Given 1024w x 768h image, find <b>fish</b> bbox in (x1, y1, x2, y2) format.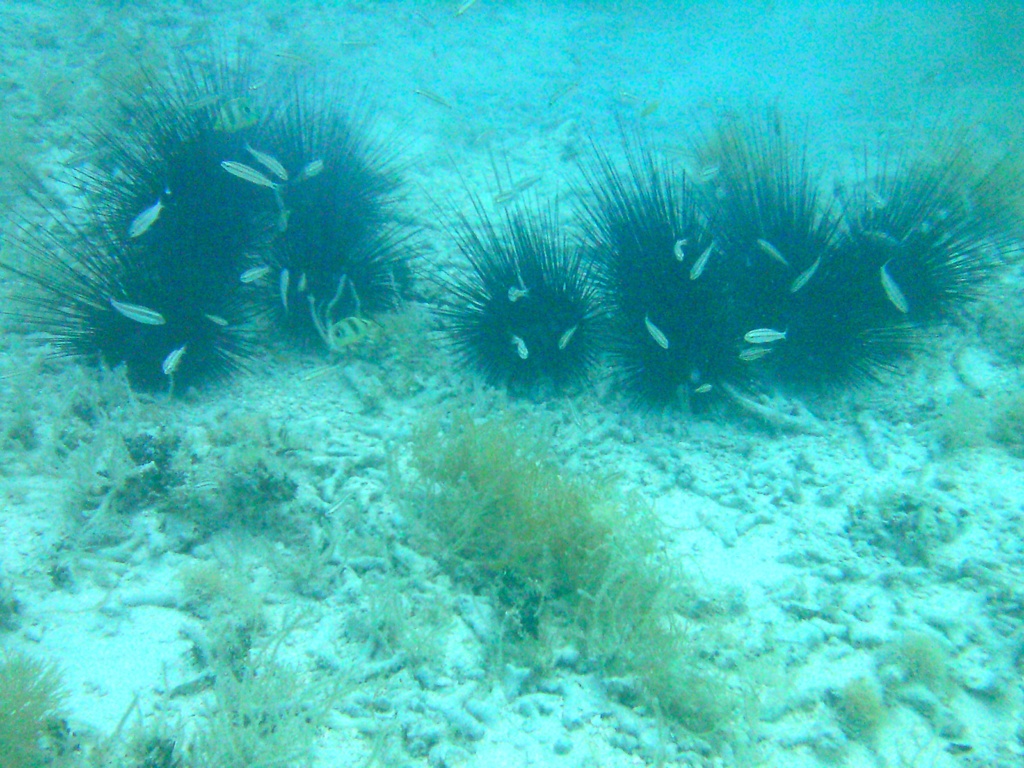
(551, 82, 572, 98).
